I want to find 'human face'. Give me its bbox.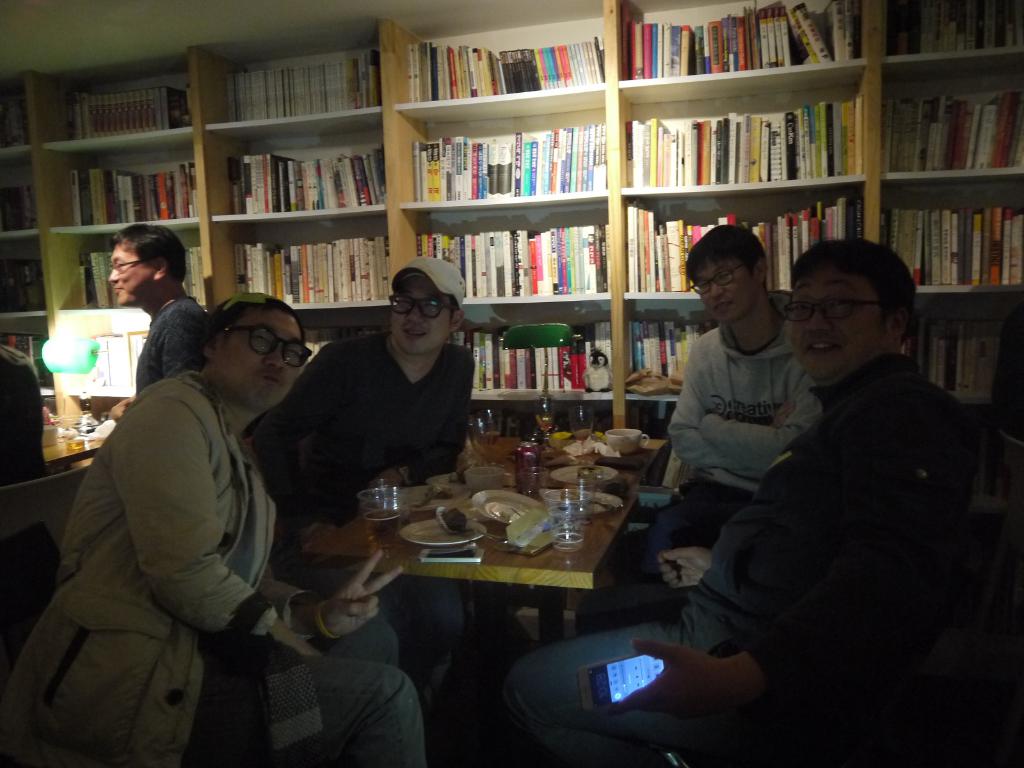
[691,252,759,323].
